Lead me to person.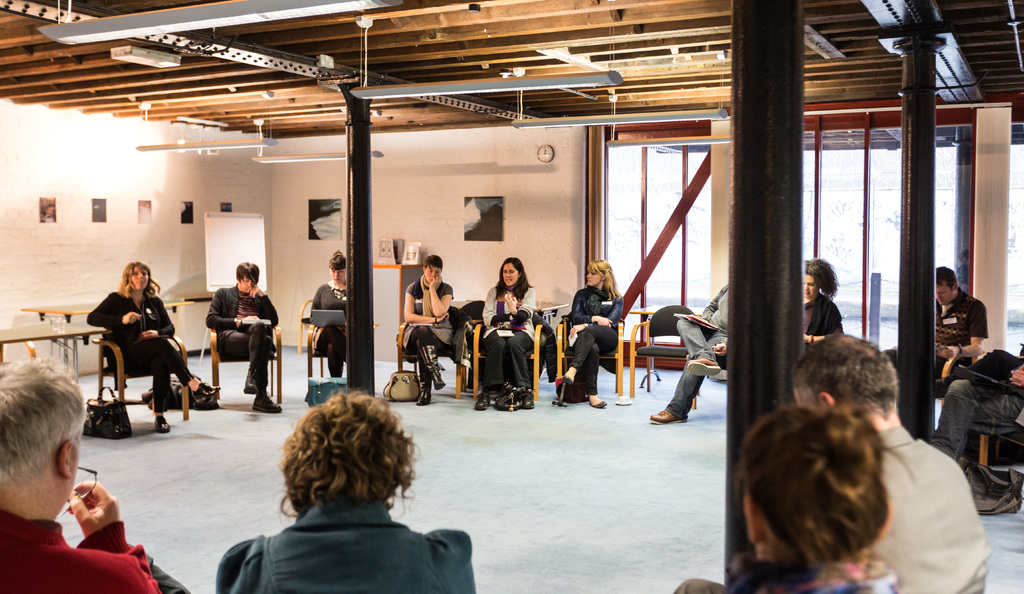
Lead to bbox(684, 395, 904, 593).
